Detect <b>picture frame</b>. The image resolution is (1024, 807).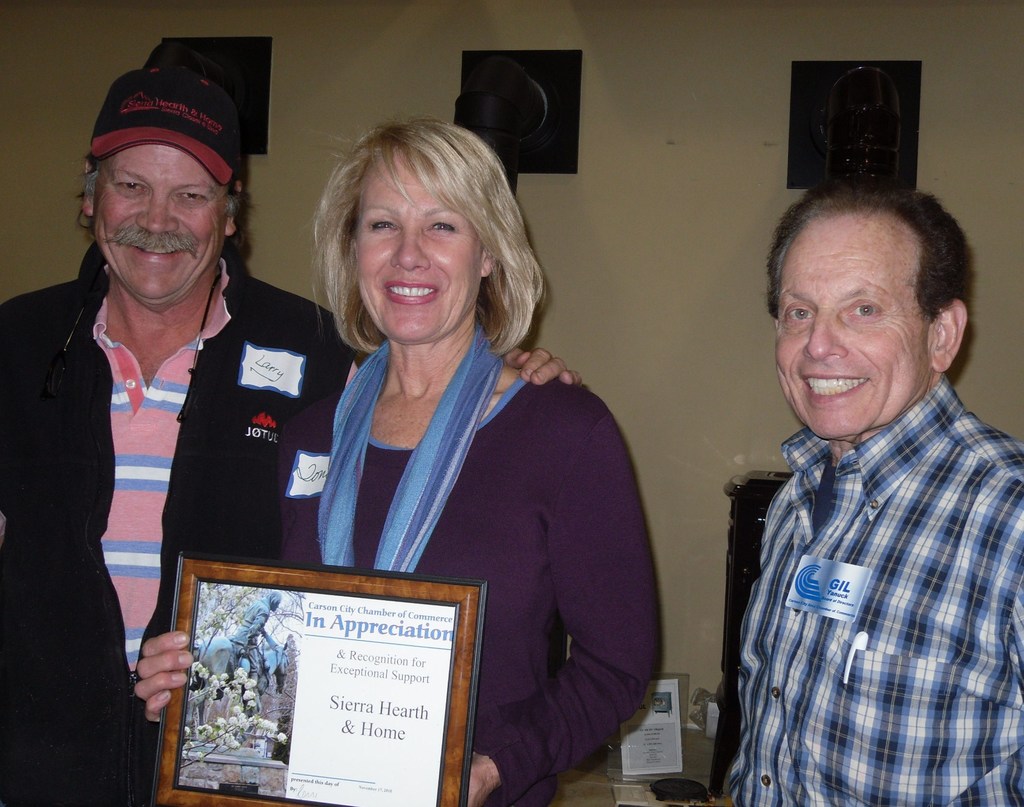
<bbox>139, 538, 494, 772</bbox>.
